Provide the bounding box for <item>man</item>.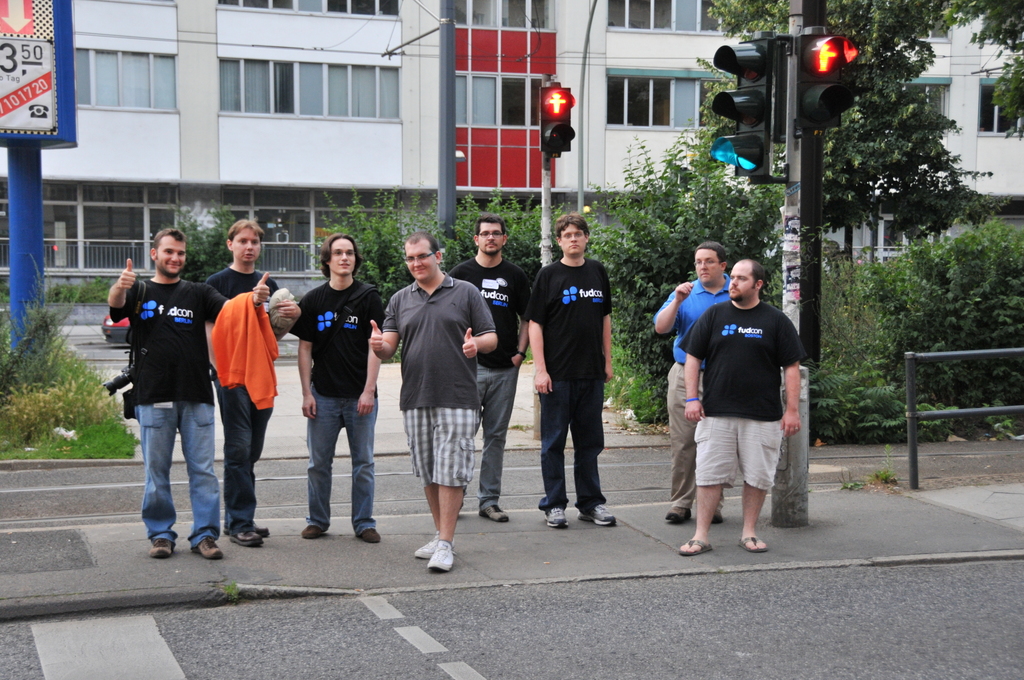
Rect(194, 207, 291, 551).
